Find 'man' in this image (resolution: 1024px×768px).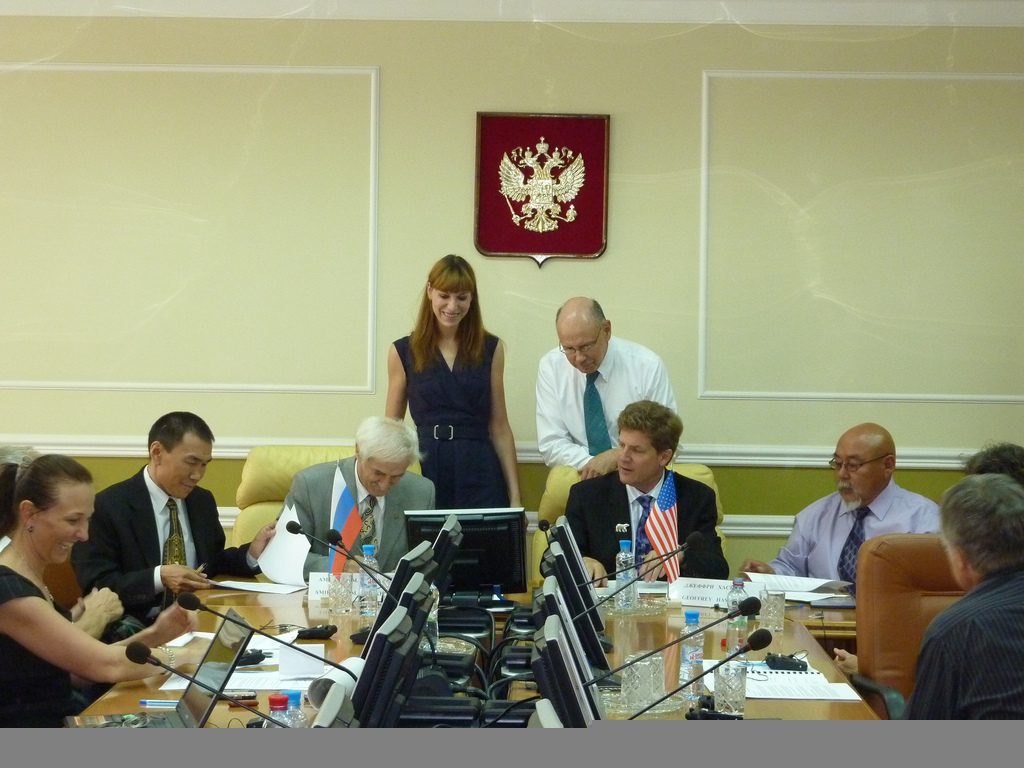
rect(963, 438, 1023, 485).
